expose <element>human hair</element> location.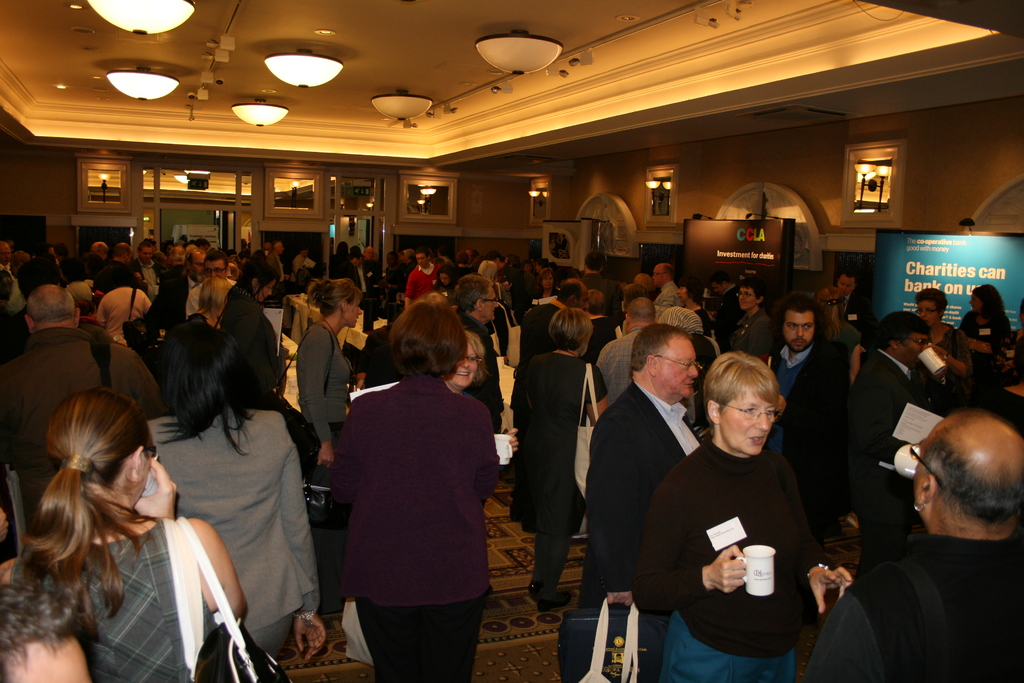
Exposed at l=60, t=256, r=82, b=283.
